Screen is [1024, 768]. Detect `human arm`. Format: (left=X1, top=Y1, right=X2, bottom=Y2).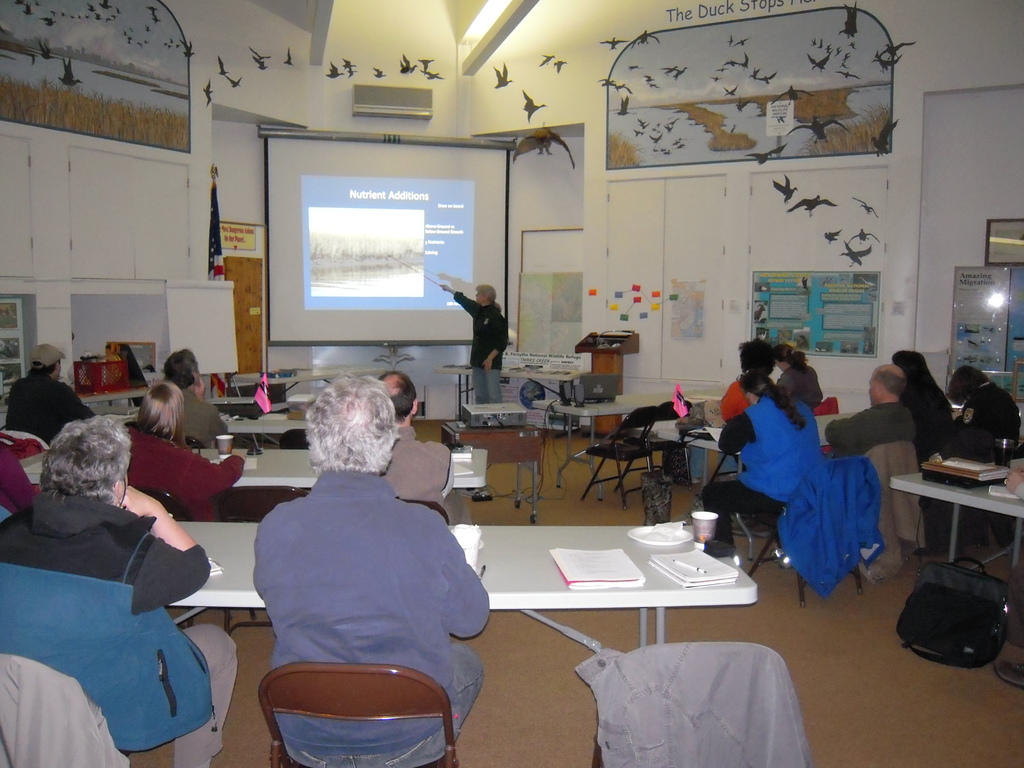
(left=0, top=440, right=45, bottom=524).
